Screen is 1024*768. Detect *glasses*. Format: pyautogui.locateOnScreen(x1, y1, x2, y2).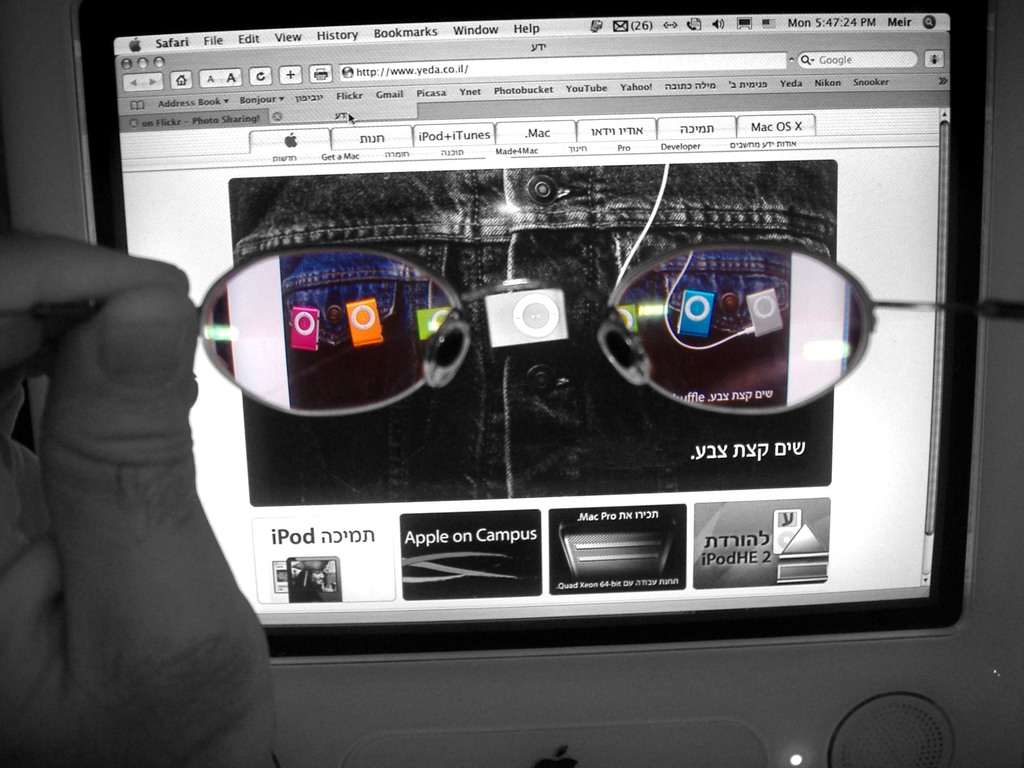
pyautogui.locateOnScreen(0, 241, 1023, 423).
